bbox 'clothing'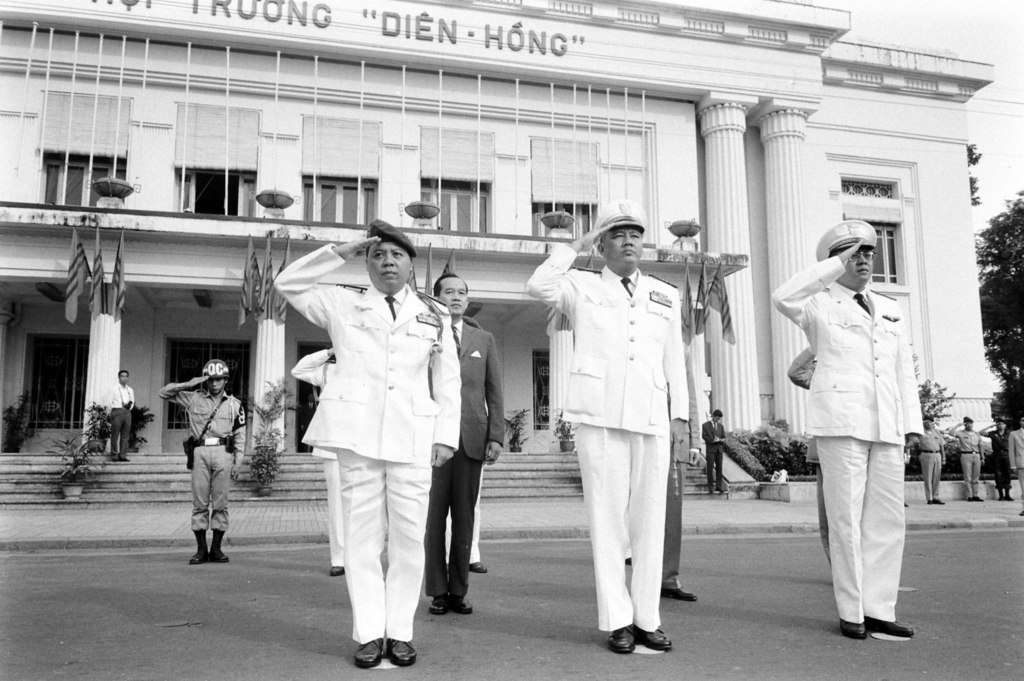
(x1=996, y1=434, x2=1015, y2=496)
